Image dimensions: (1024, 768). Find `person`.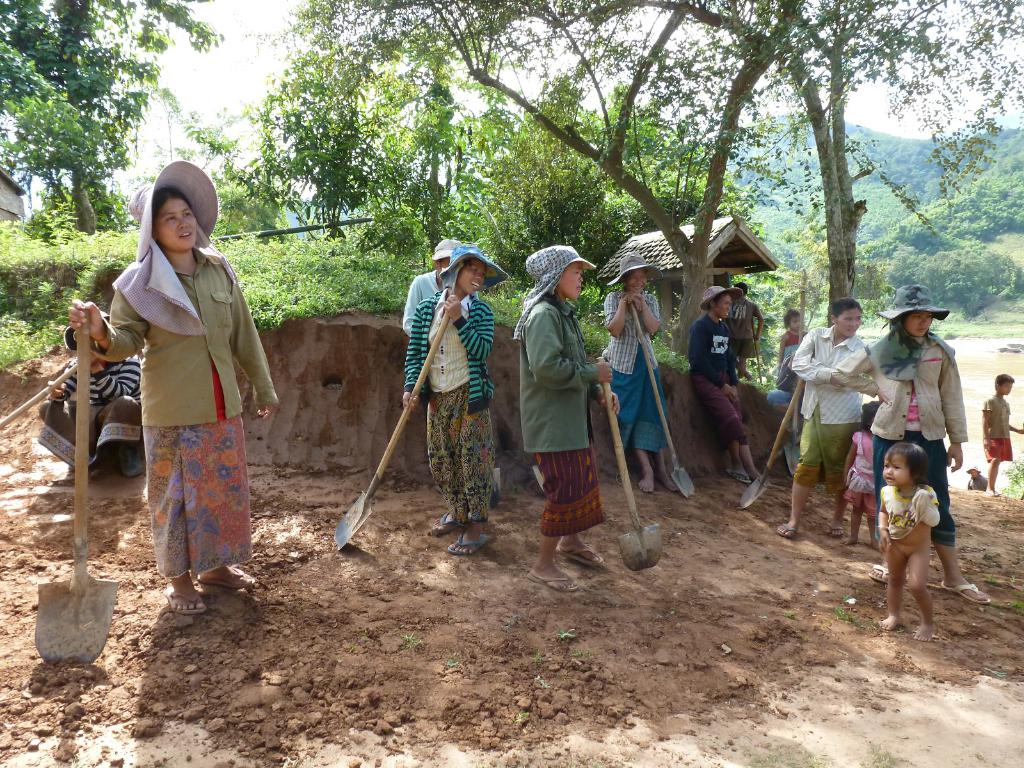
select_region(964, 458, 993, 492).
